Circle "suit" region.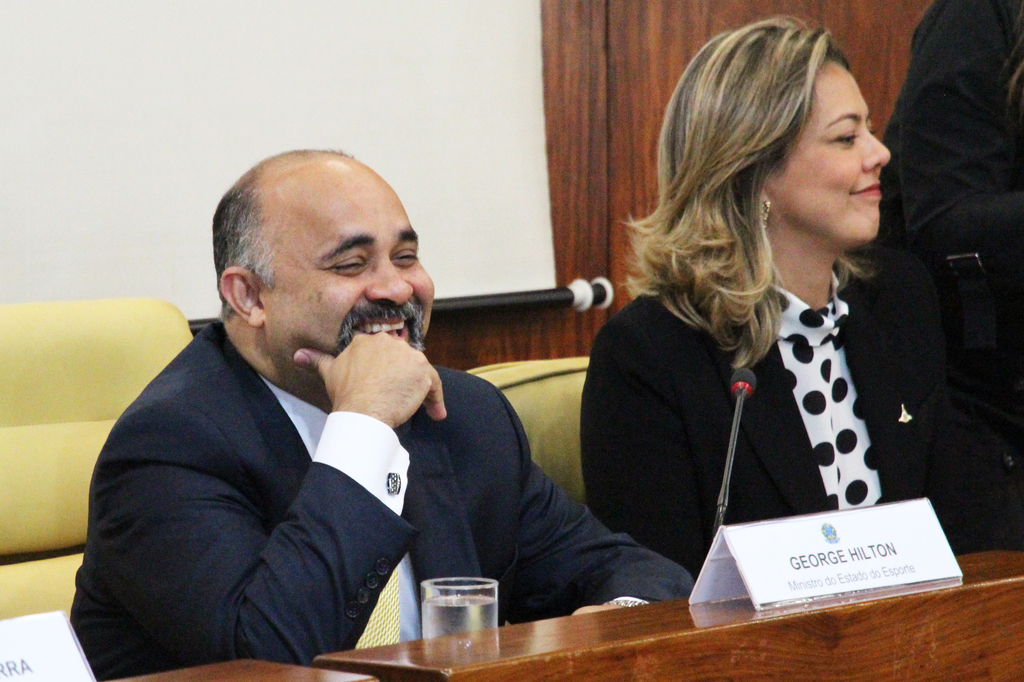
Region: x1=76 y1=273 x2=455 y2=675.
